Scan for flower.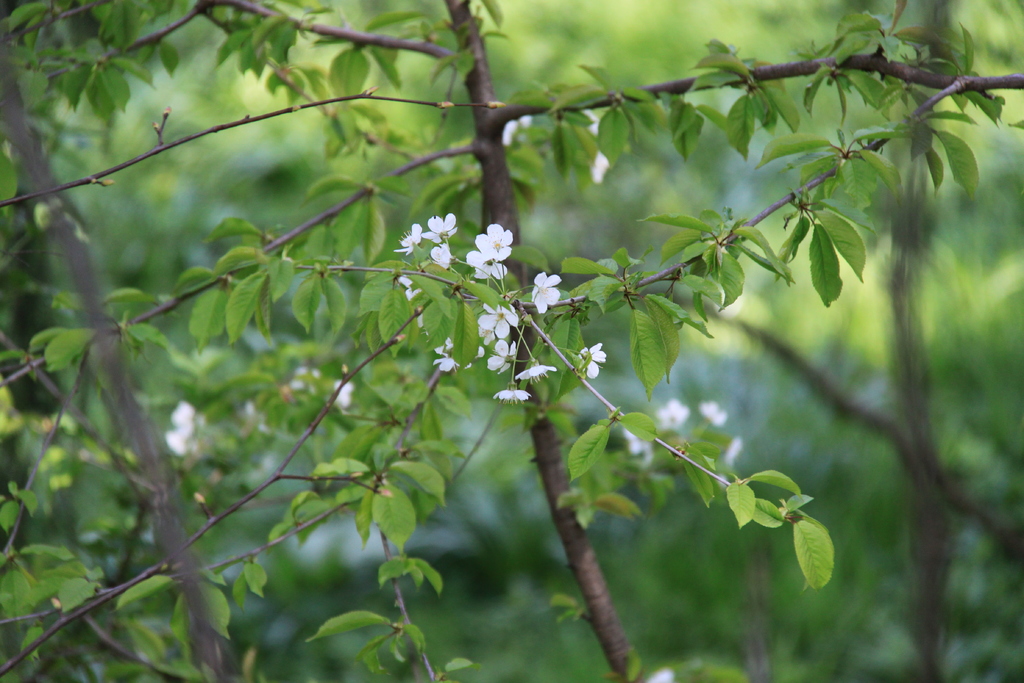
Scan result: {"left": 657, "top": 397, "right": 691, "bottom": 431}.
